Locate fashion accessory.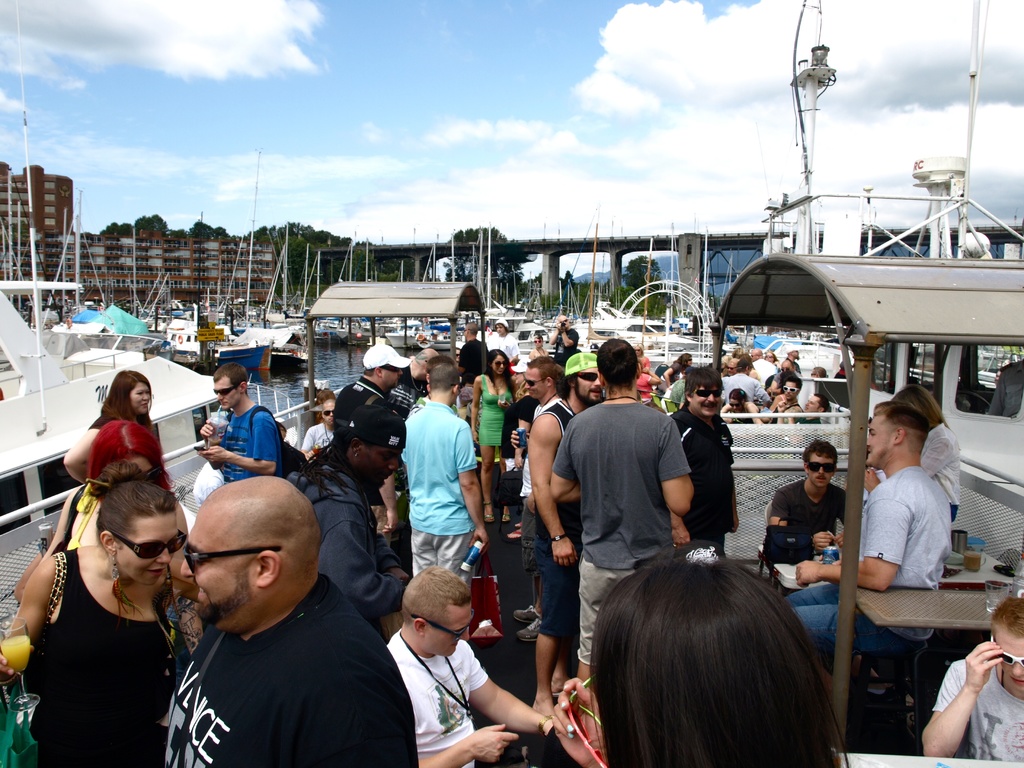
Bounding box: [501,514,512,519].
